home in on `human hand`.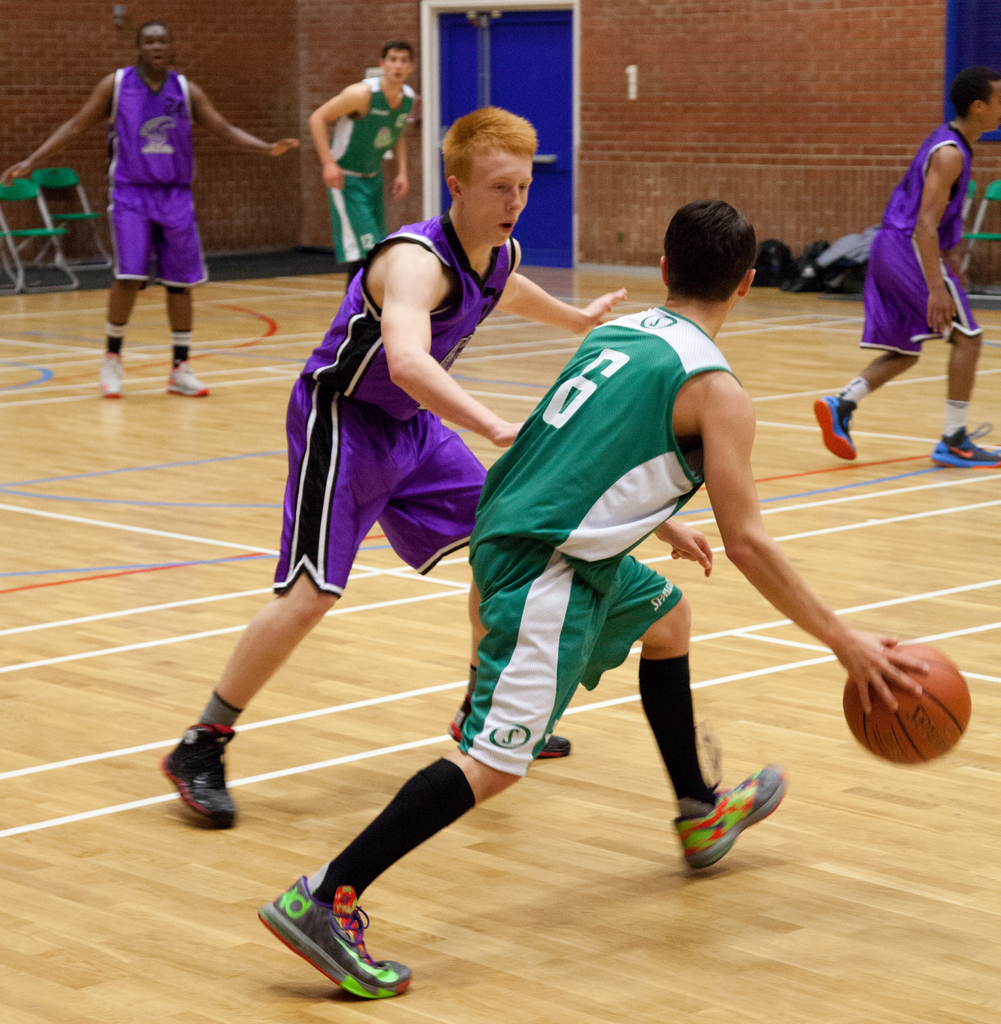
Homed in at 668, 529, 716, 580.
